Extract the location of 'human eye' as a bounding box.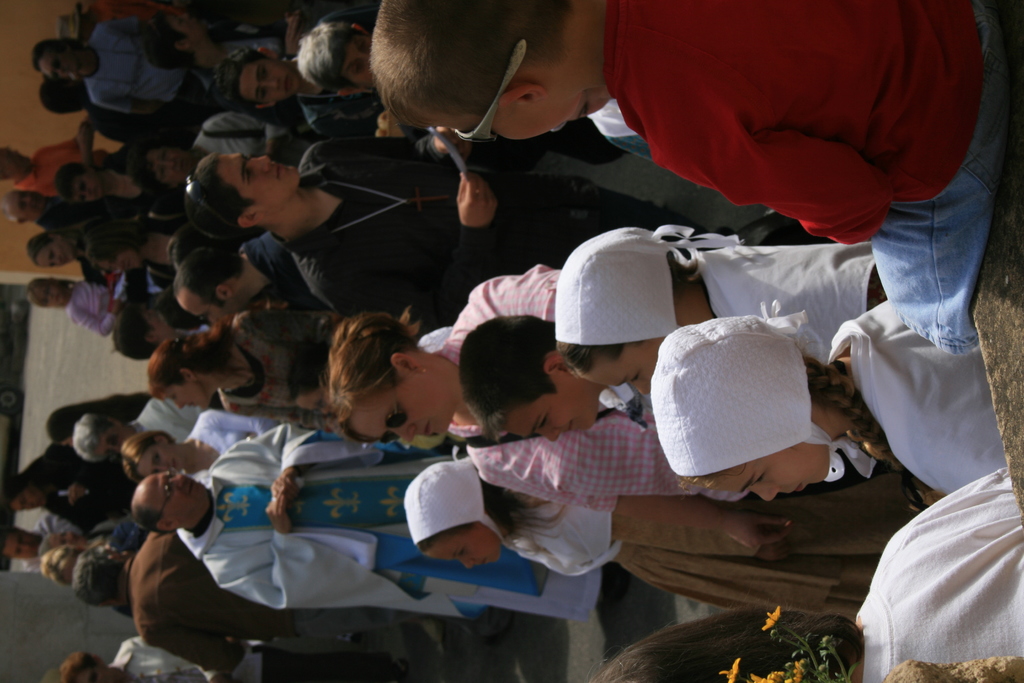
[x1=457, y1=547, x2=465, y2=558].
